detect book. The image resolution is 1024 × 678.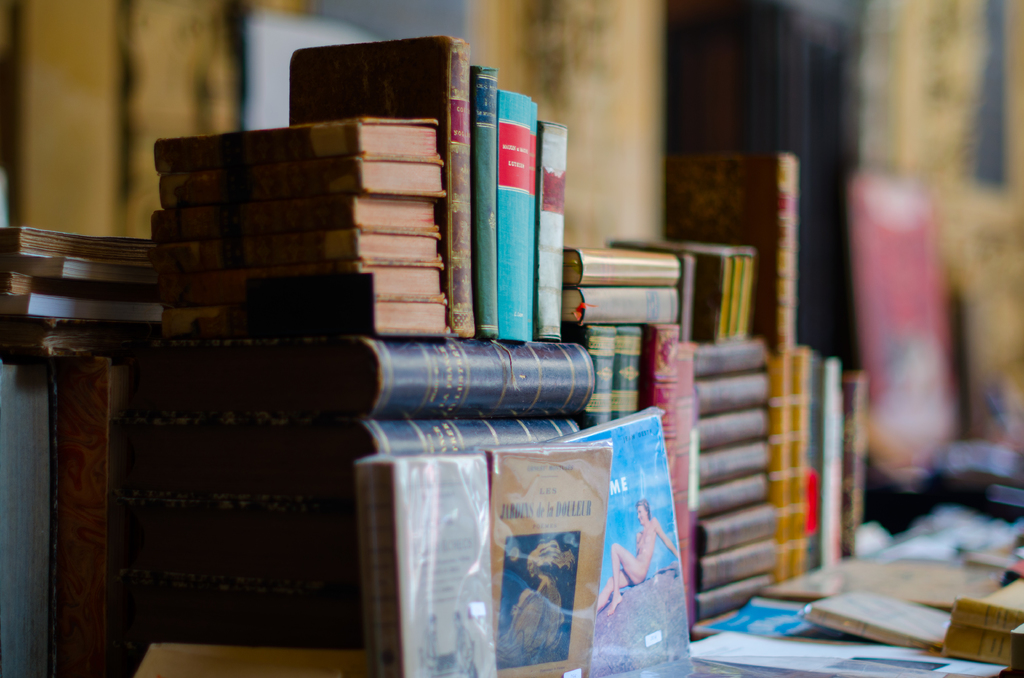
<region>551, 407, 699, 677</region>.
